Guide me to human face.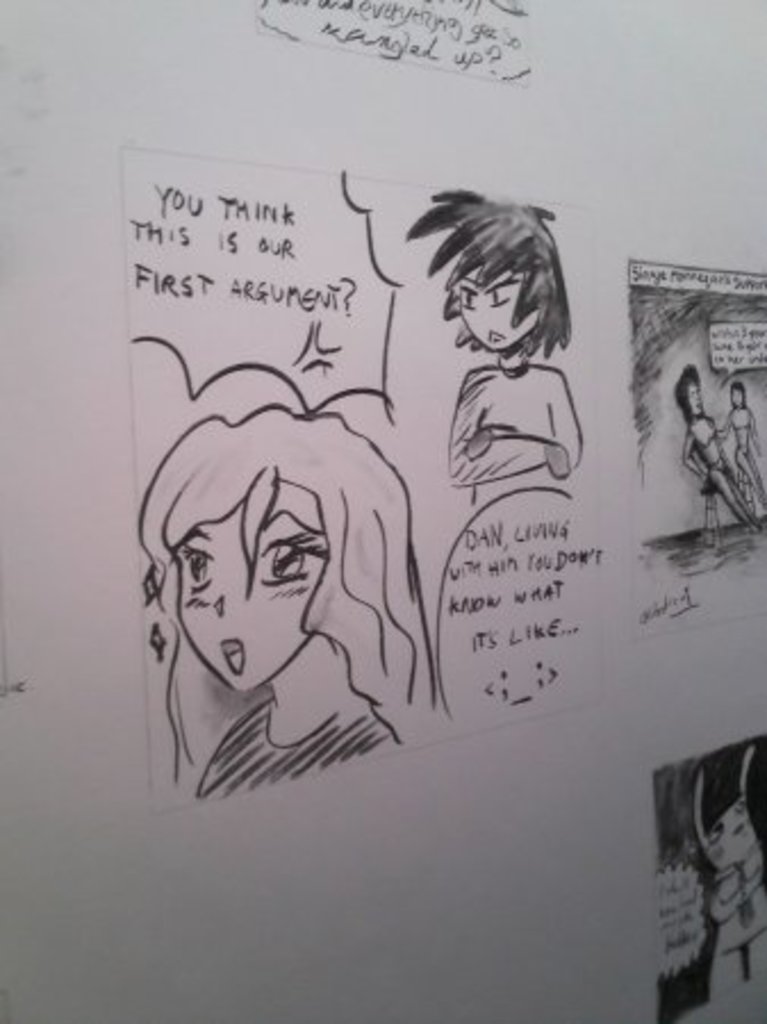
Guidance: l=168, t=476, r=325, b=694.
